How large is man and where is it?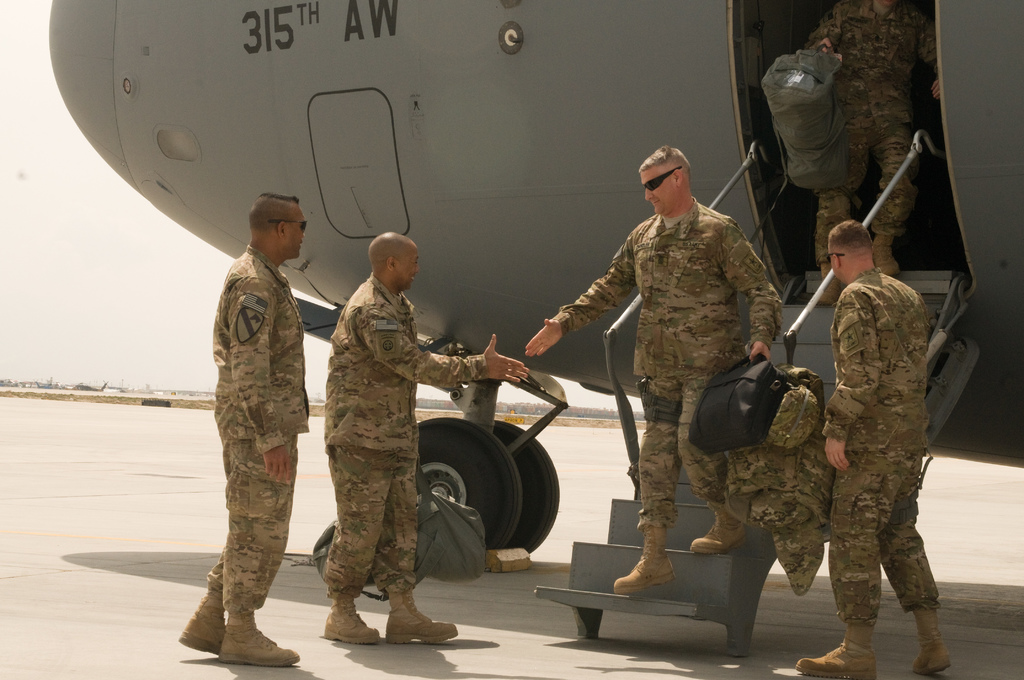
Bounding box: select_region(529, 142, 781, 594).
